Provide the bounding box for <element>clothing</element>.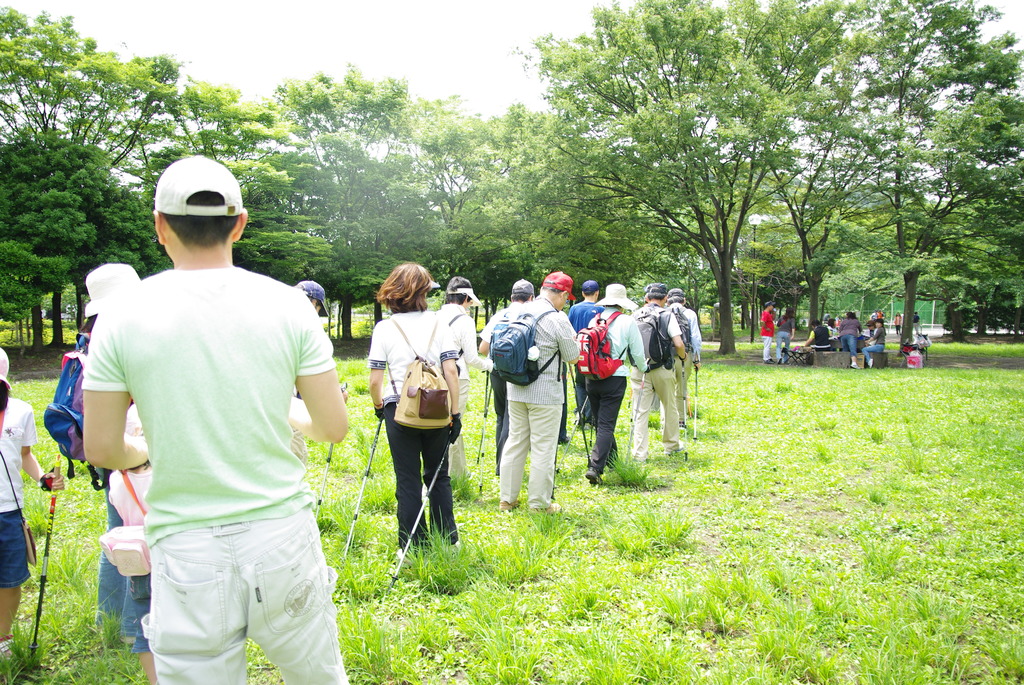
x1=772, y1=315, x2=797, y2=359.
